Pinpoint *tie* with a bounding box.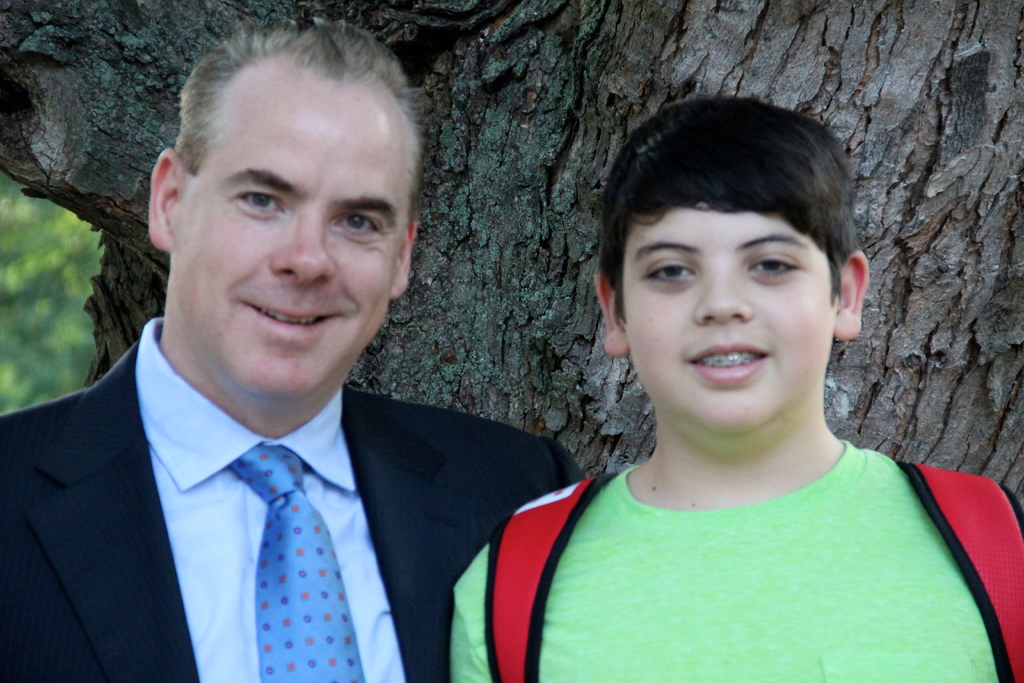
<region>228, 442, 360, 682</region>.
